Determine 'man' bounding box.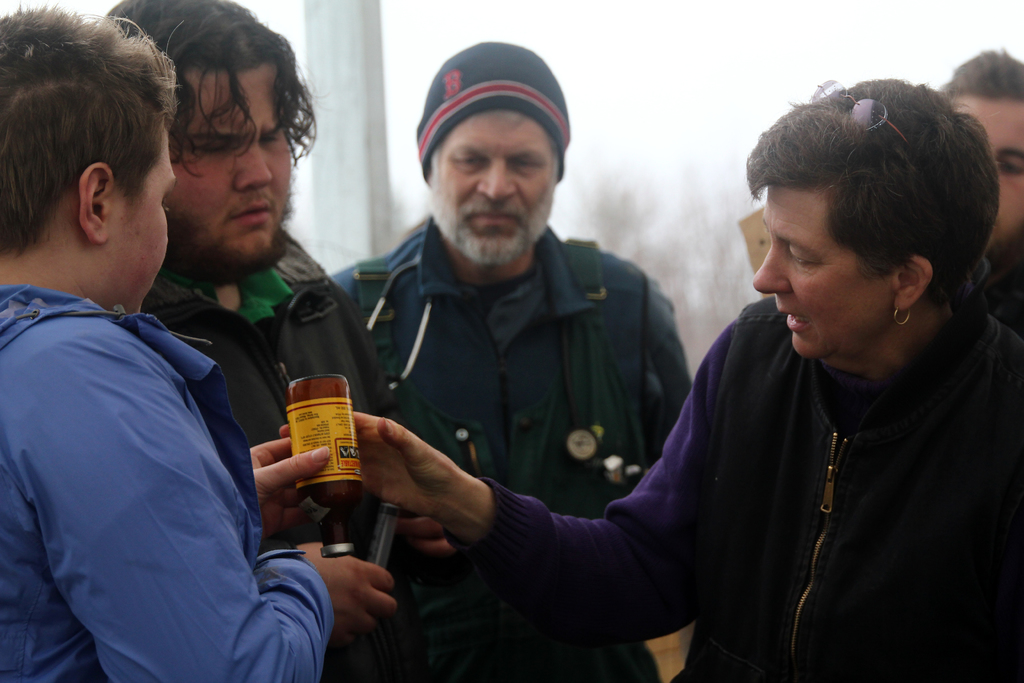
Determined: [303,51,749,671].
